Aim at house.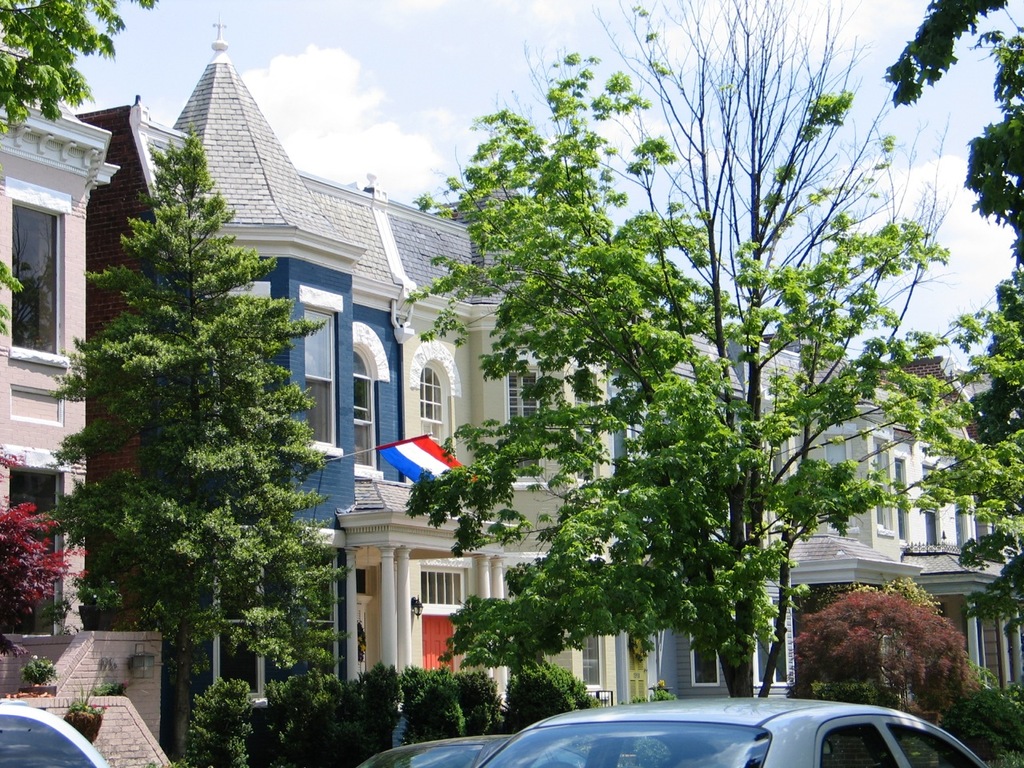
Aimed at (left=83, top=1, right=786, bottom=761).
